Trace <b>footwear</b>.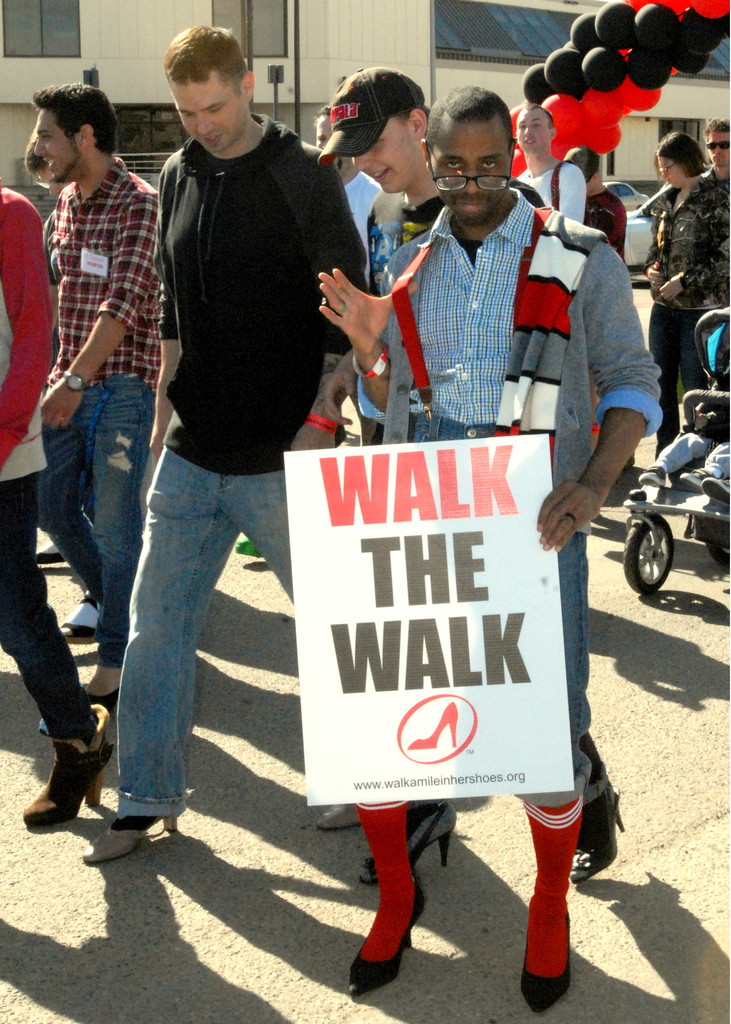
Traced to Rect(677, 464, 712, 492).
